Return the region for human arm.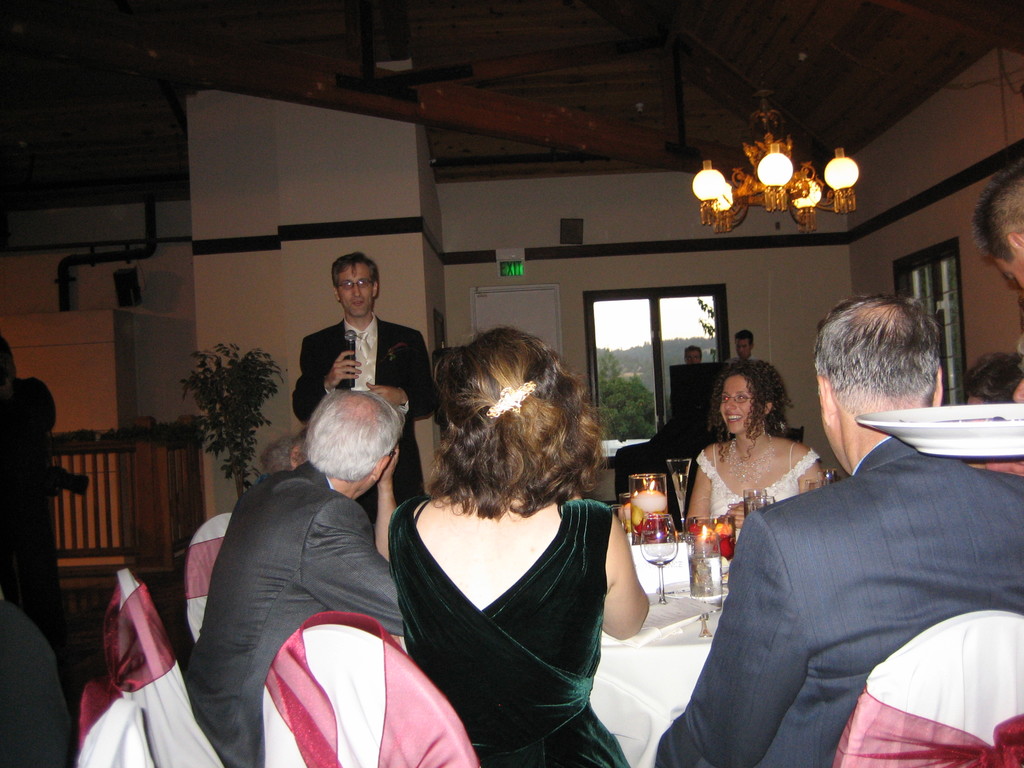
box=[371, 442, 402, 558].
